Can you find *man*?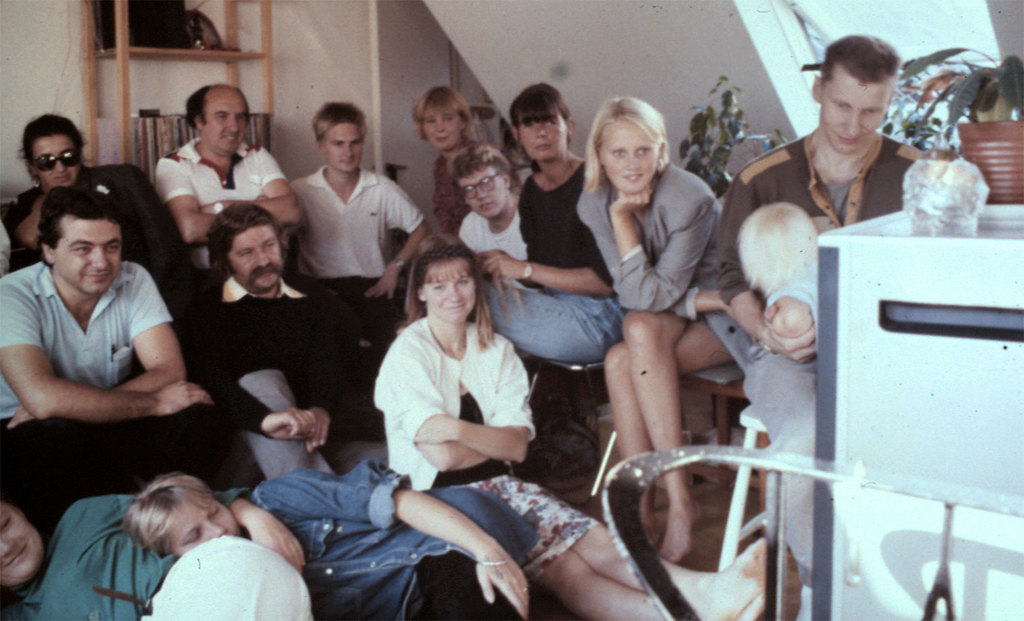
Yes, bounding box: (152, 85, 304, 287).
